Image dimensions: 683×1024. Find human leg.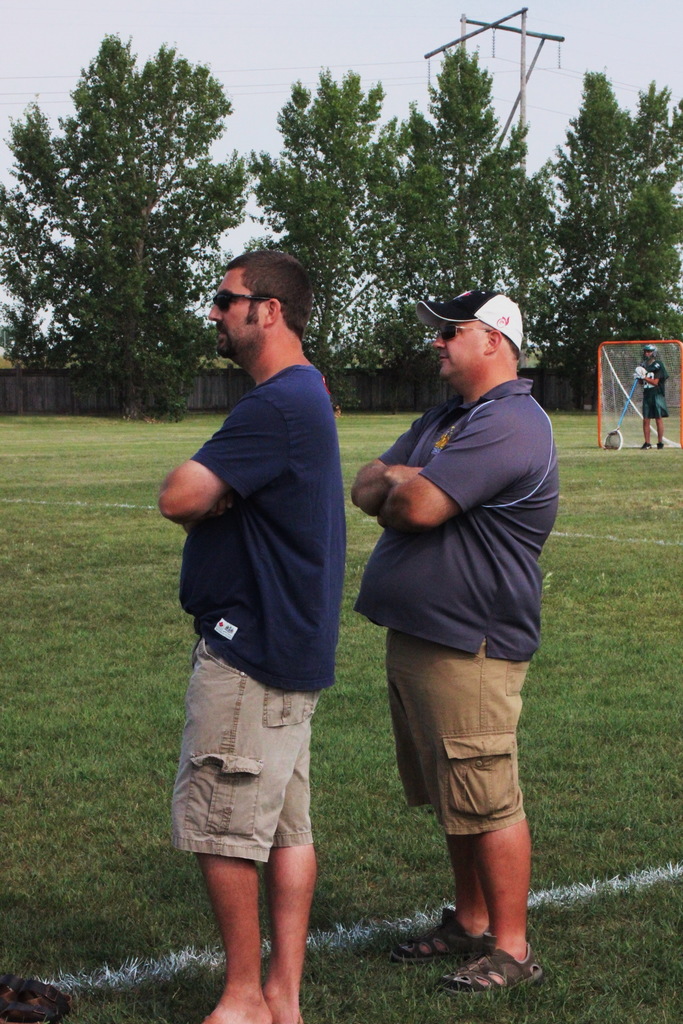
box(253, 841, 314, 1021).
